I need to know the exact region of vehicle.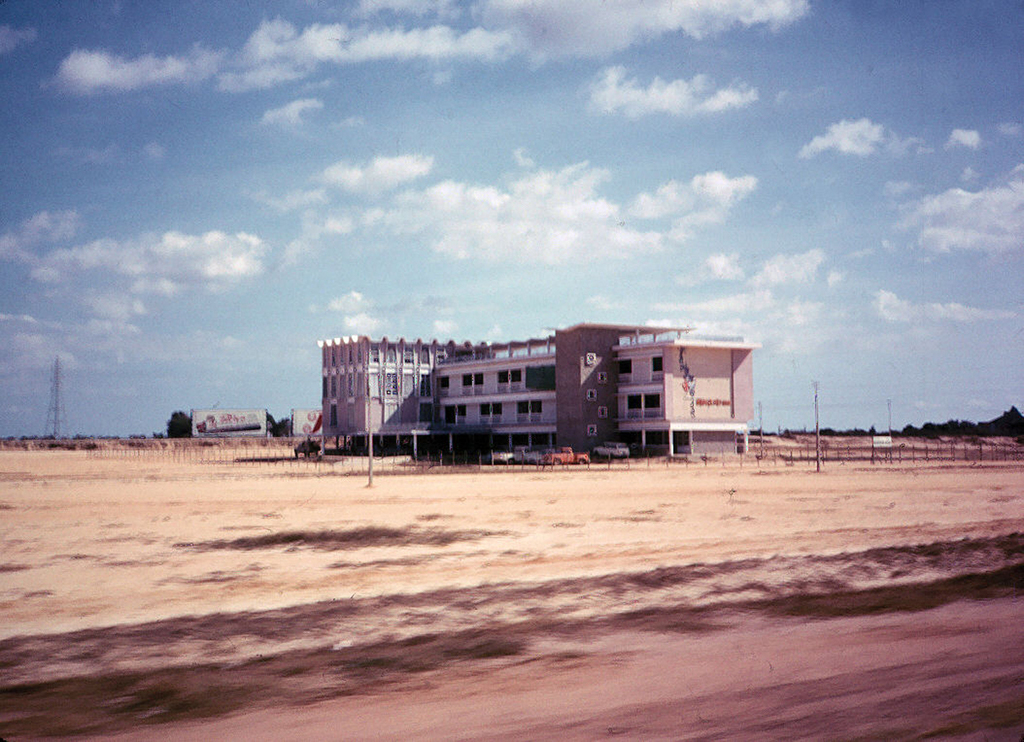
Region: x1=293 y1=439 x2=321 y2=458.
